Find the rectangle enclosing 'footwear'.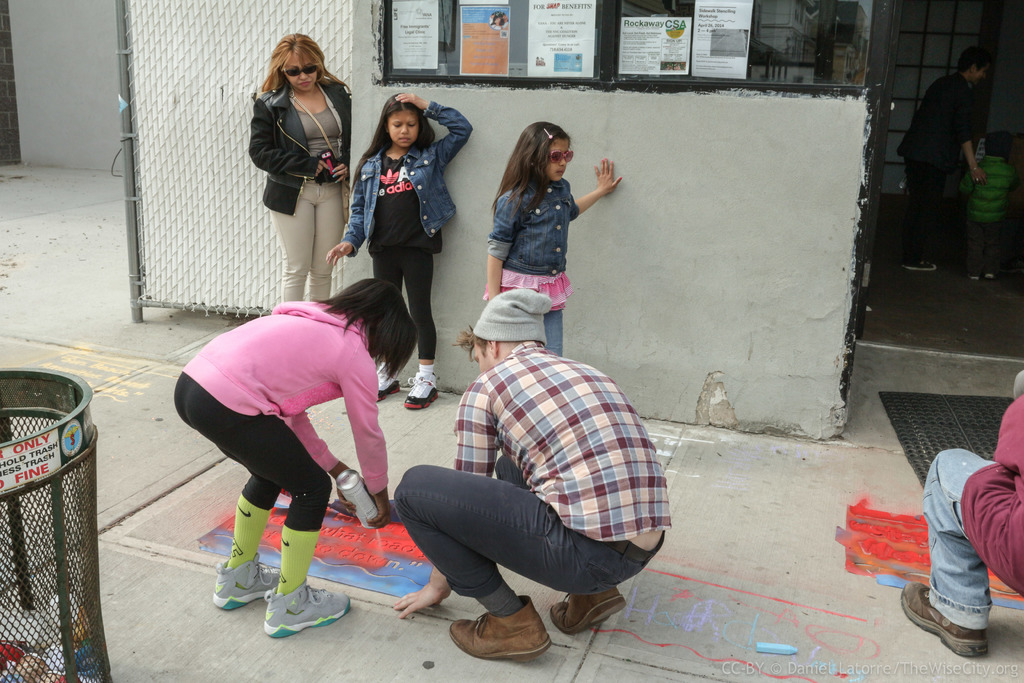
detection(550, 586, 625, 634).
